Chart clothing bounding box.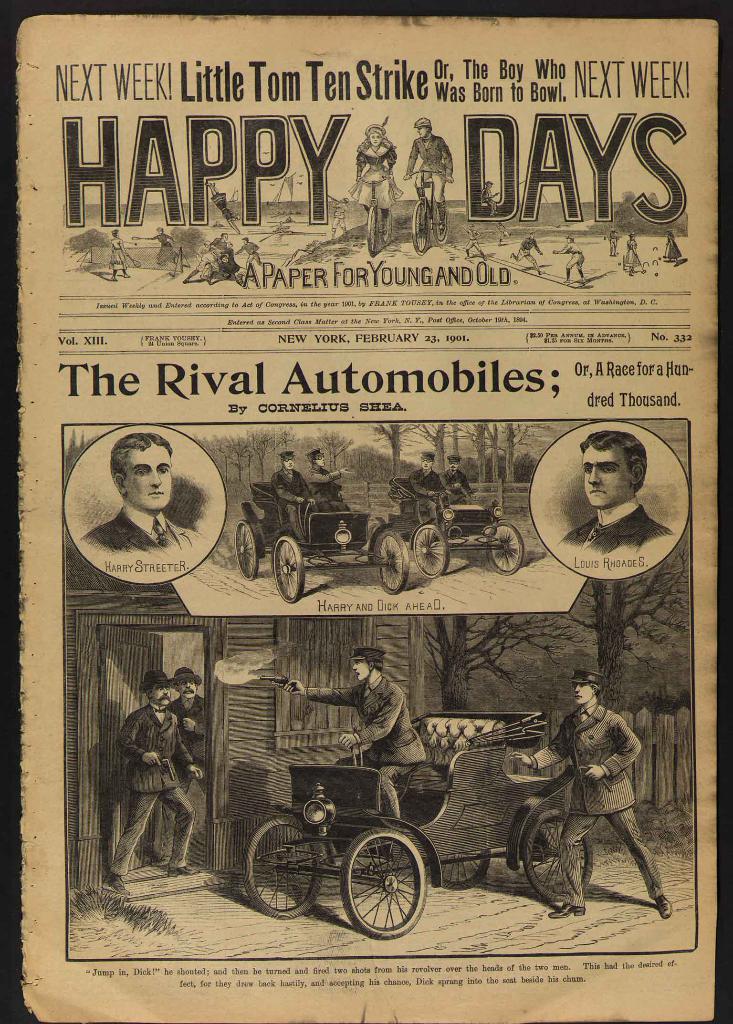
Charted: BBox(411, 467, 447, 497).
